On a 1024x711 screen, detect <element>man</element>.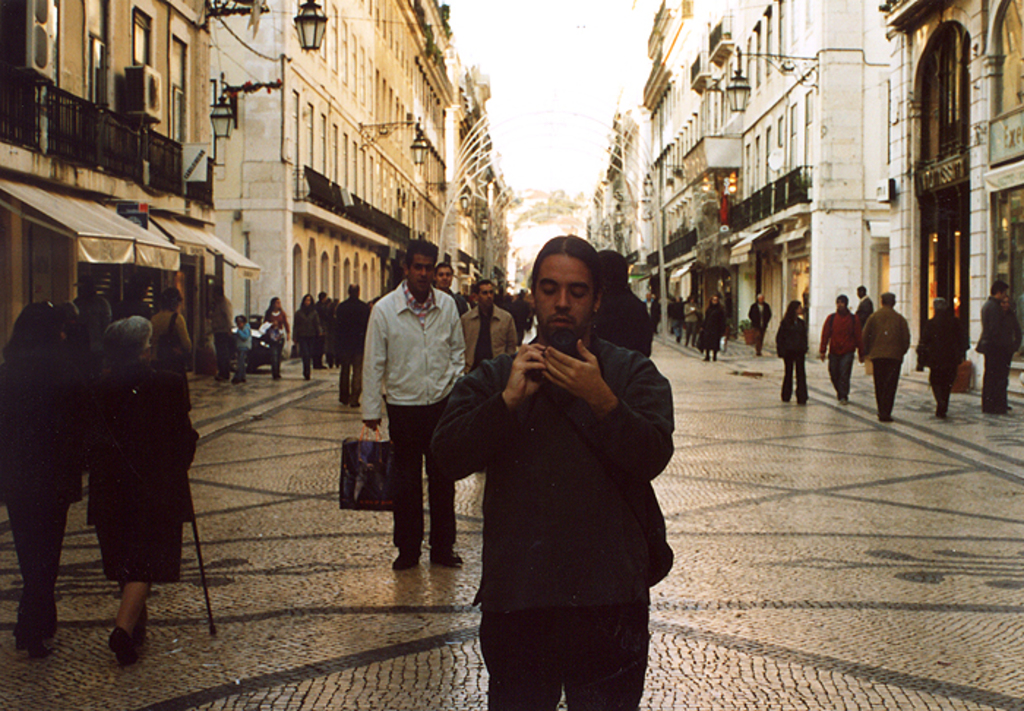
[x1=353, y1=240, x2=471, y2=550].
